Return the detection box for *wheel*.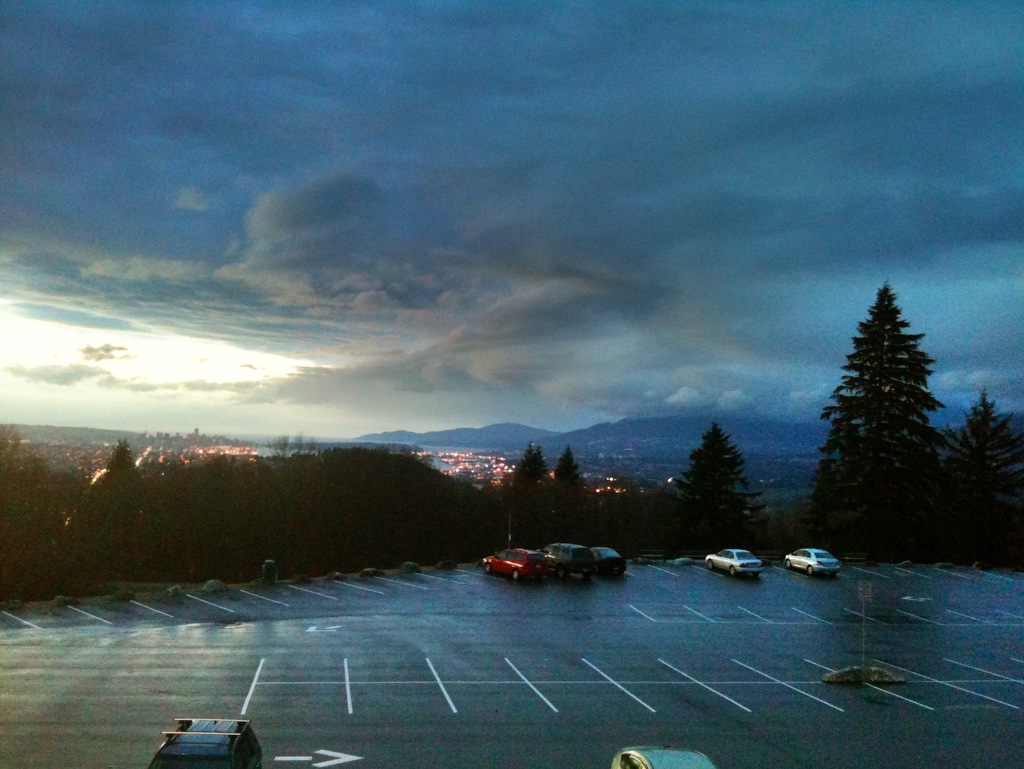
BBox(556, 565, 567, 579).
